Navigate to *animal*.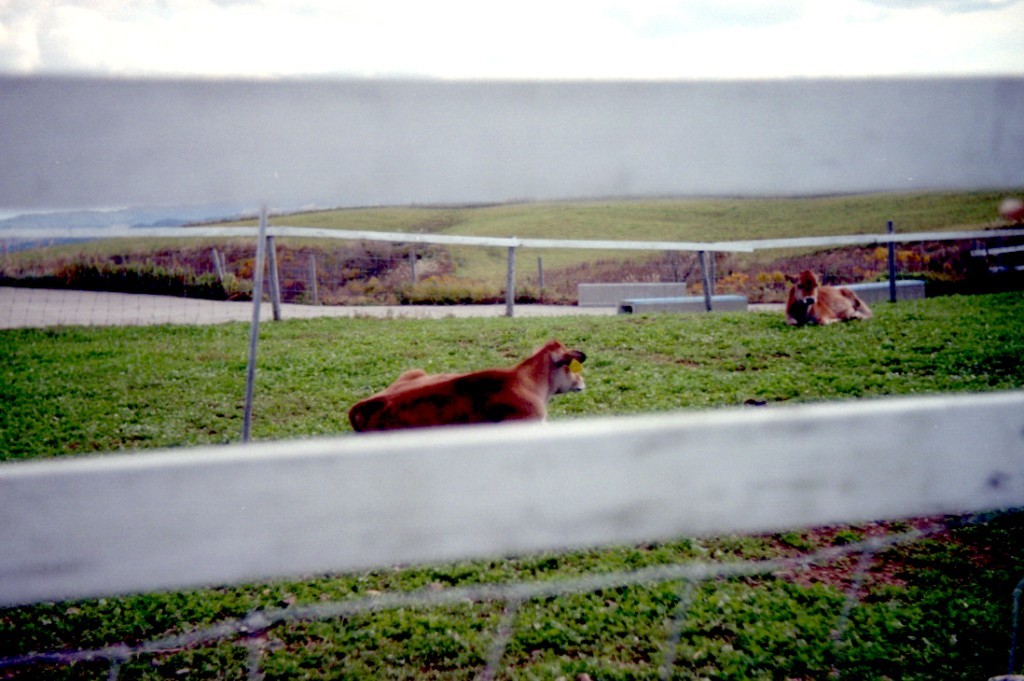
Navigation target: <box>778,265,876,329</box>.
